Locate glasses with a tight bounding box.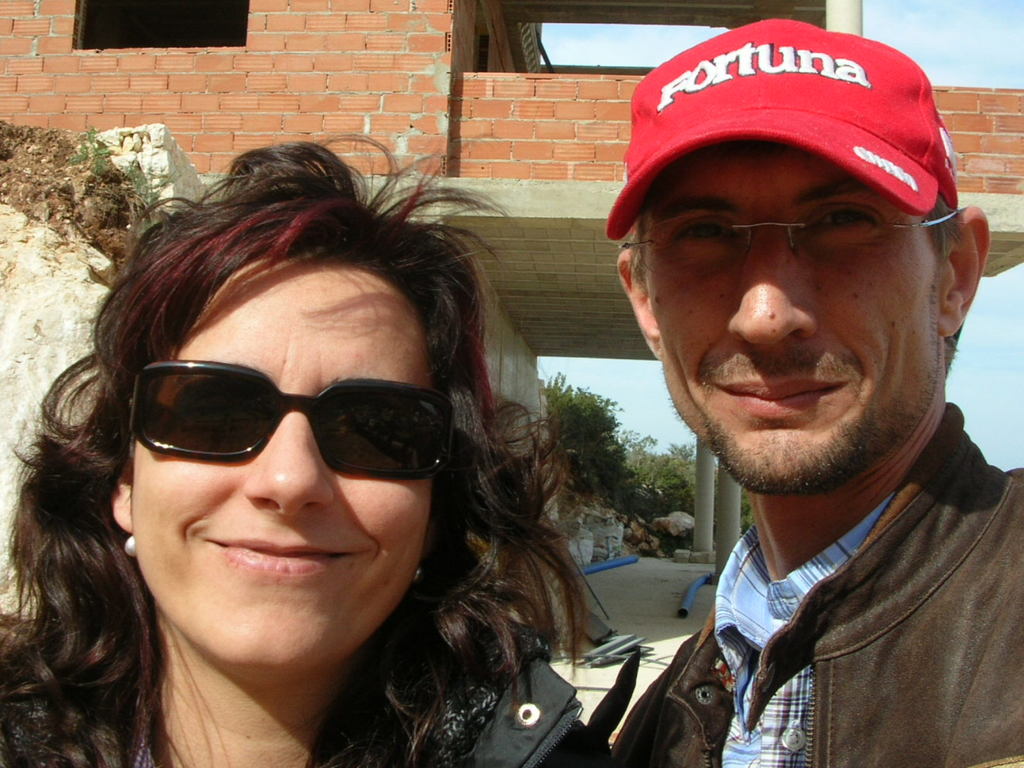
x1=121, y1=355, x2=457, y2=488.
